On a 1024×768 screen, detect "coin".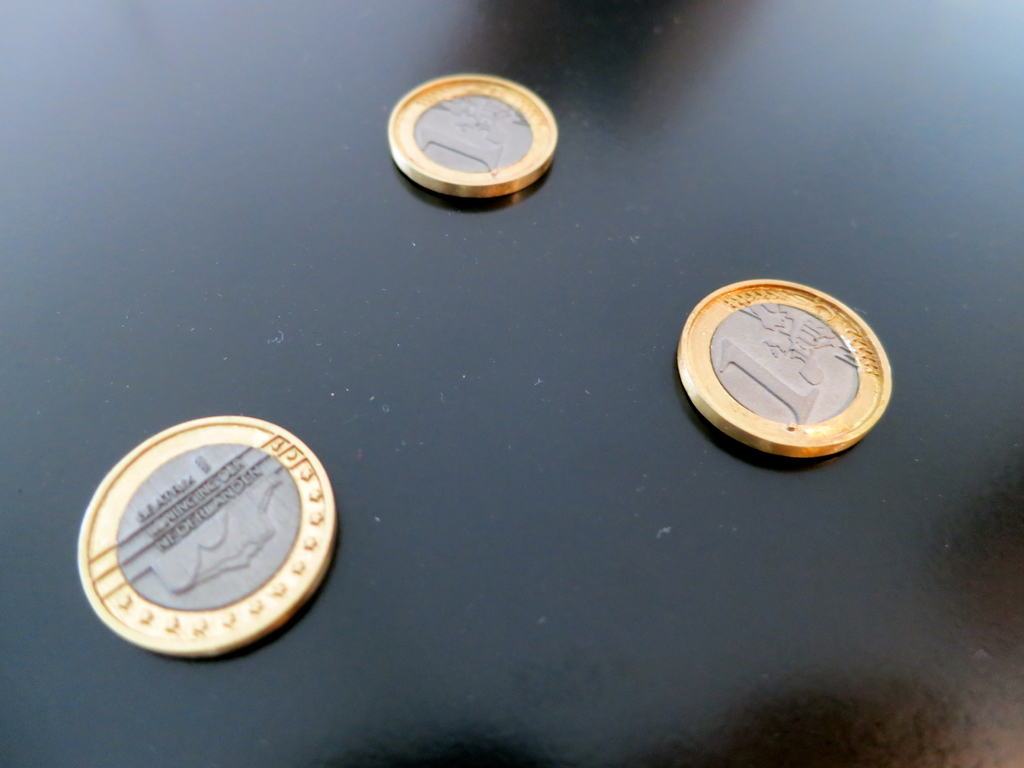
box(382, 68, 551, 195).
